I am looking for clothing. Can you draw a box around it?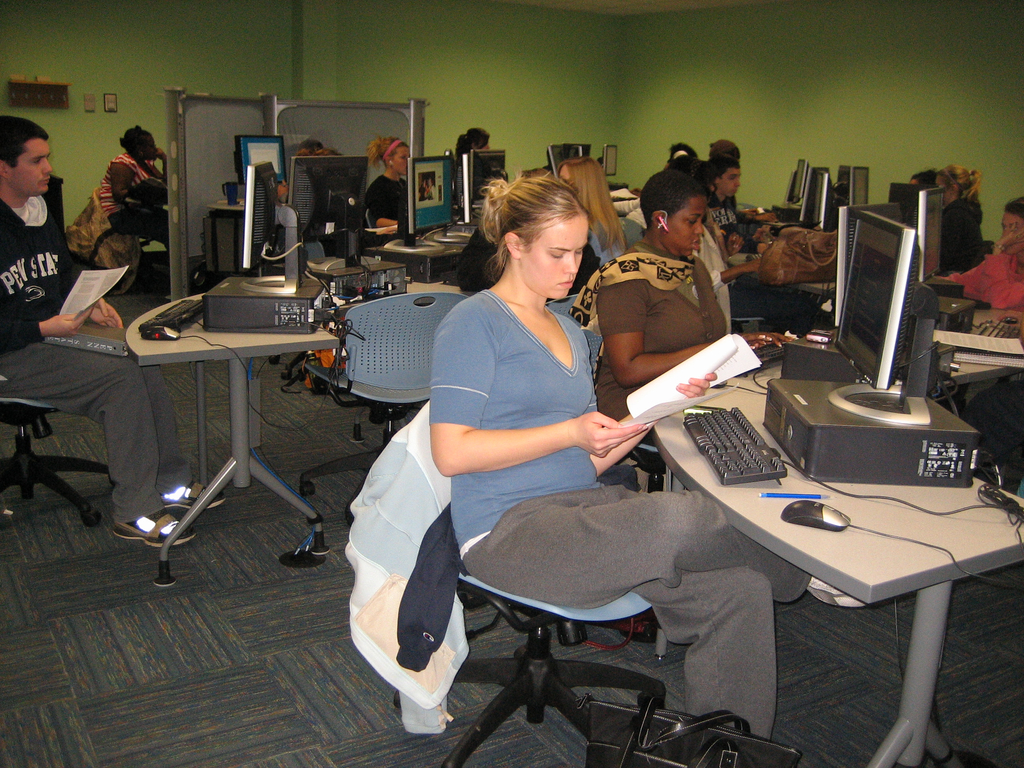
Sure, the bounding box is Rect(365, 173, 430, 244).
